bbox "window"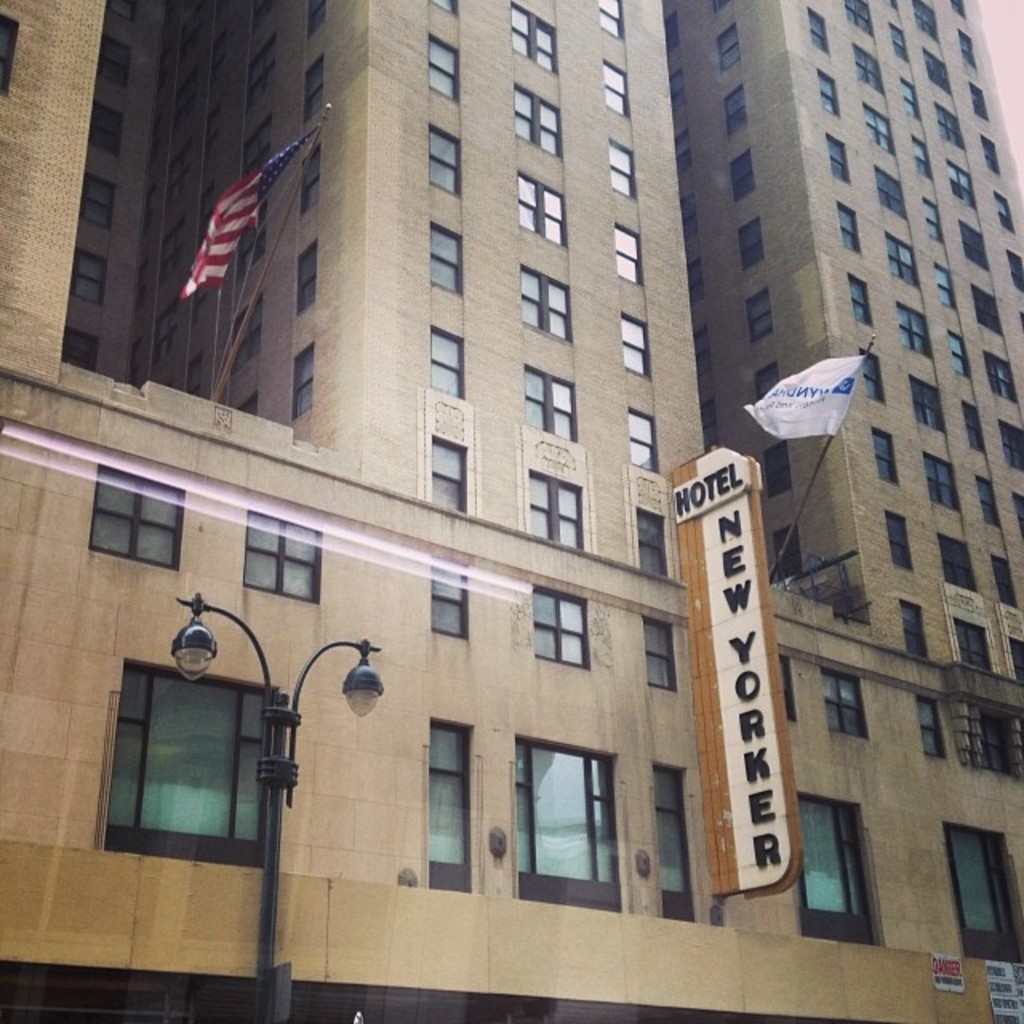
detection(80, 178, 115, 229)
